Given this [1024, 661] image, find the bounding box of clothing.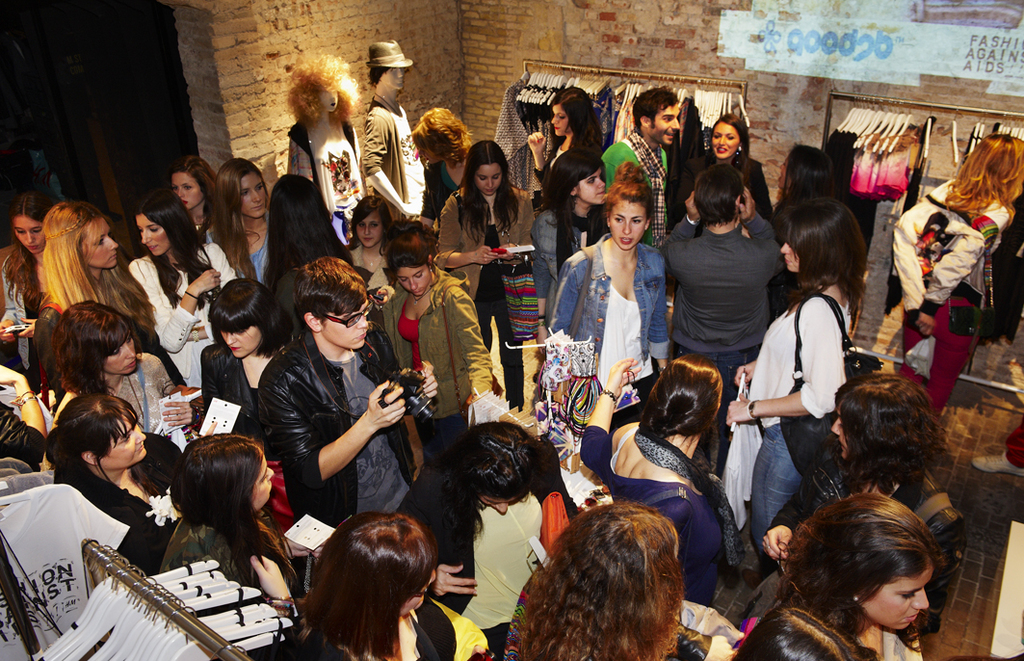
l=0, t=259, r=38, b=370.
